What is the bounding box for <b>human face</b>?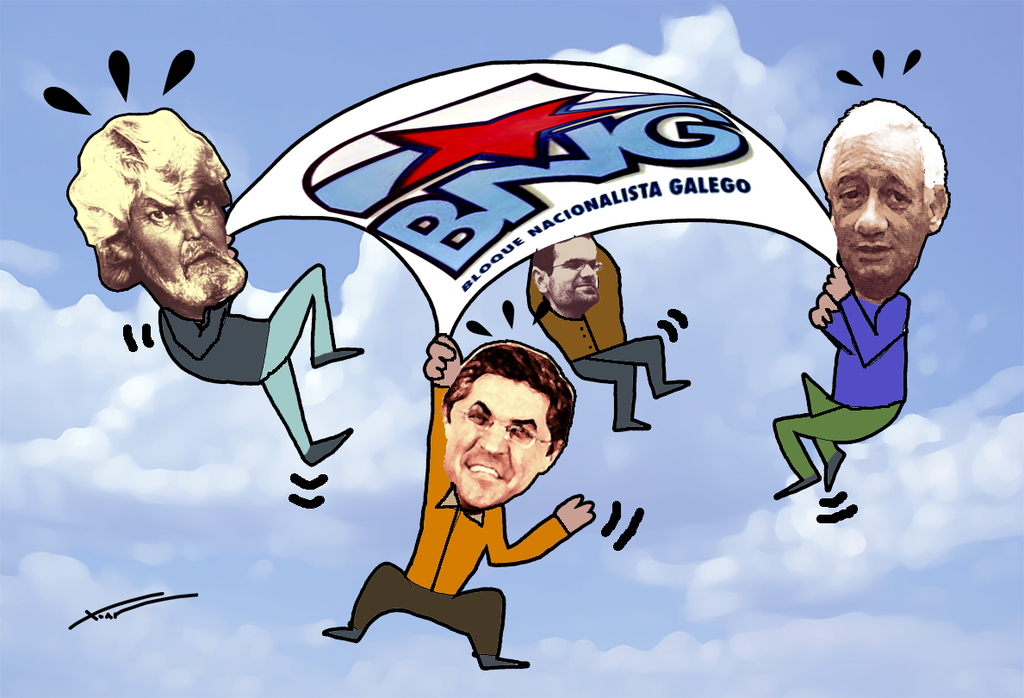
(140, 180, 249, 306).
